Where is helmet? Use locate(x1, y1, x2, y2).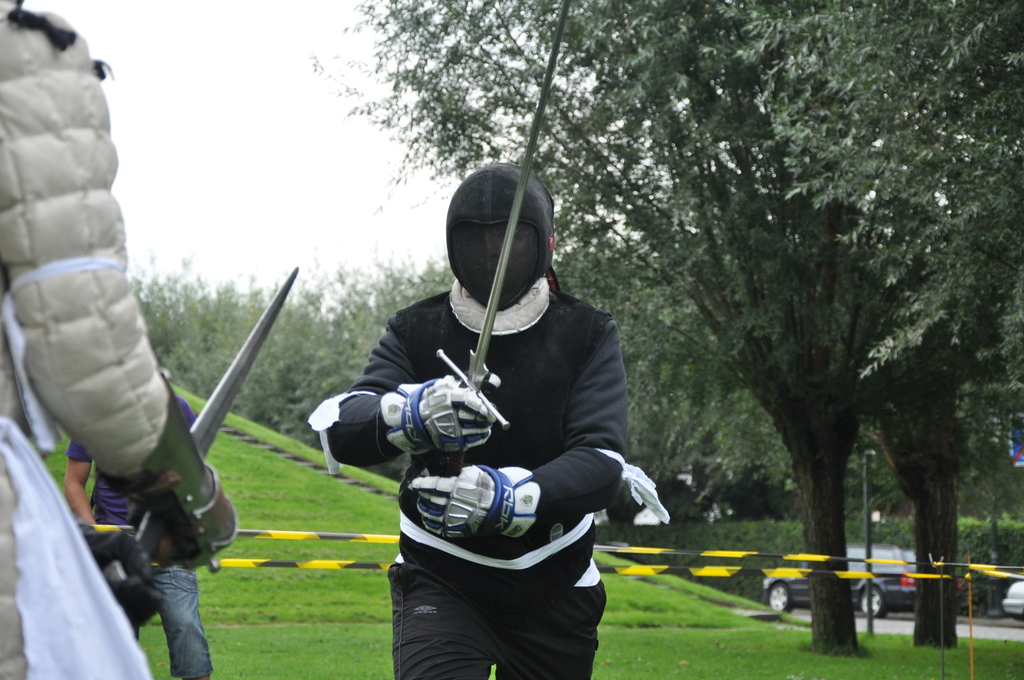
locate(442, 161, 556, 316).
